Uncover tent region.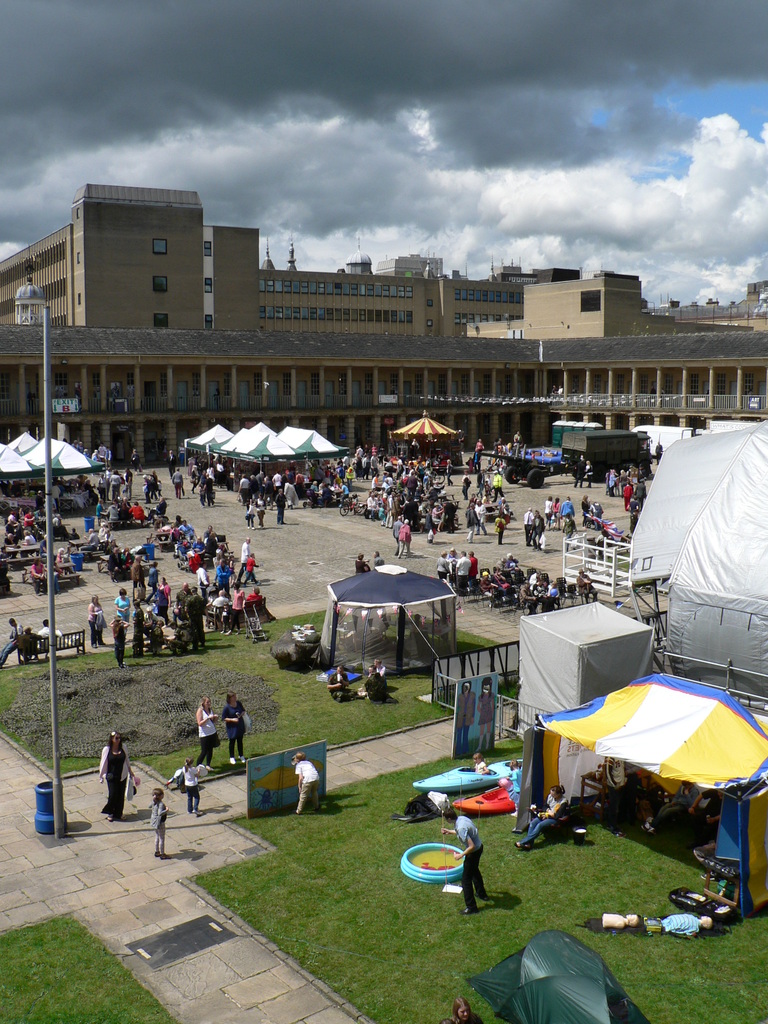
Uncovered: Rect(0, 414, 86, 500).
